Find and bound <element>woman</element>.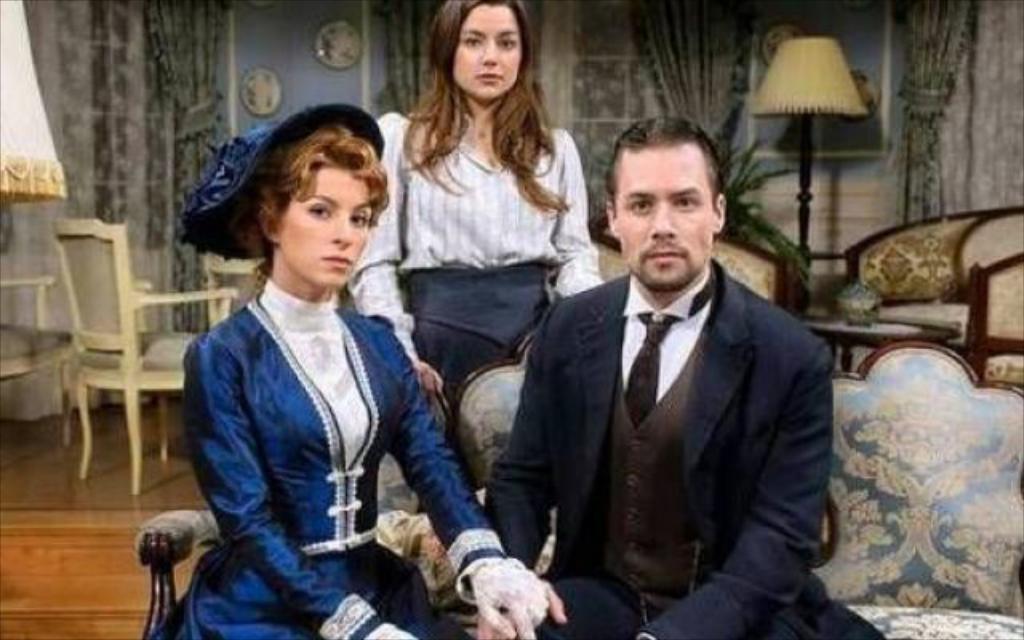
Bound: <region>344, 0, 610, 418</region>.
